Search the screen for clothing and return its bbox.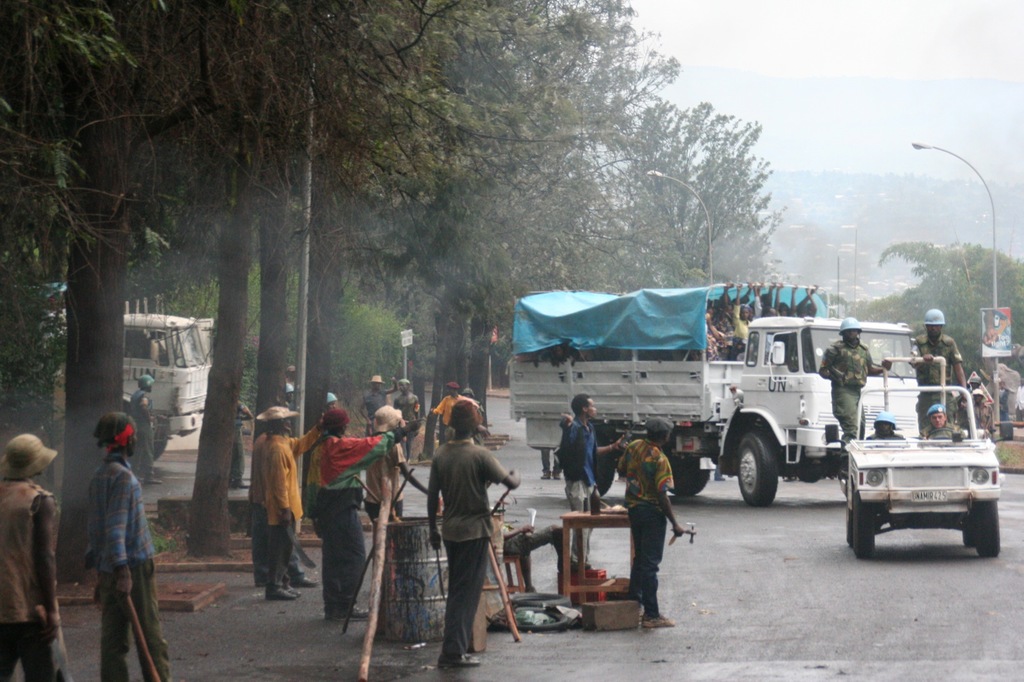
Found: {"left": 364, "top": 386, "right": 388, "bottom": 433}.
